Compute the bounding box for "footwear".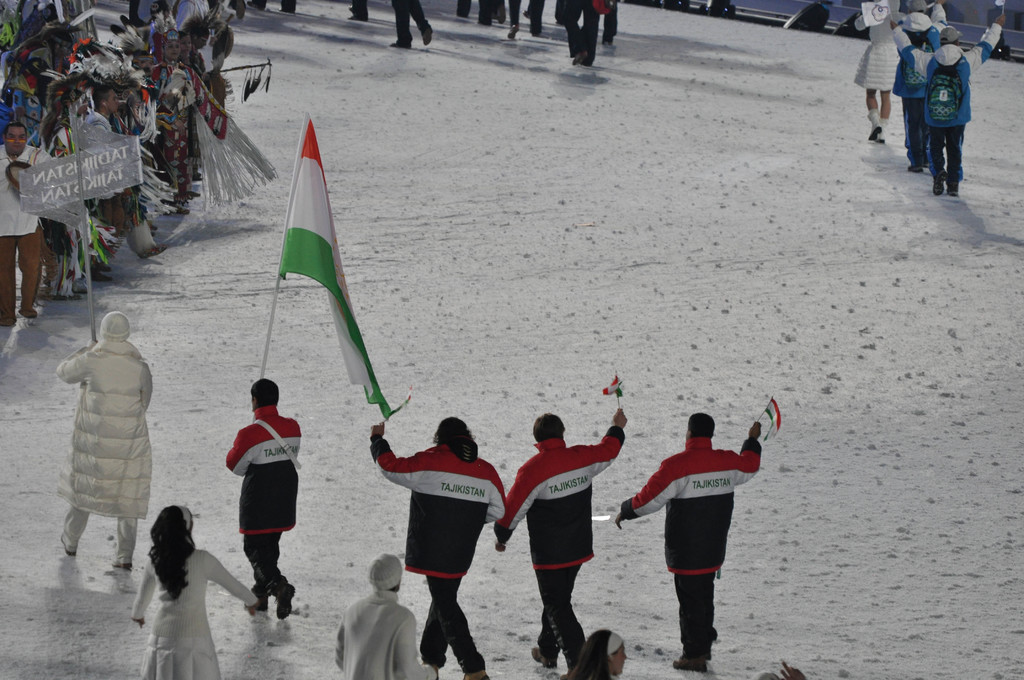
left=460, top=668, right=492, bottom=679.
